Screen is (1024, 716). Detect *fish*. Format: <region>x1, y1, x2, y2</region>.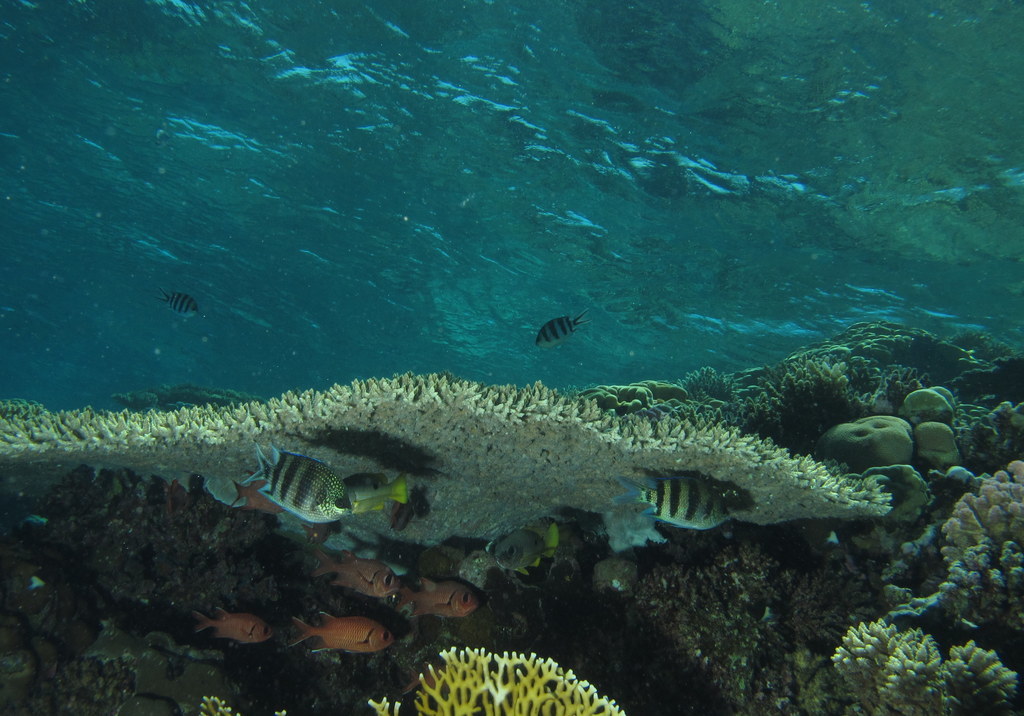
<region>528, 300, 603, 355</region>.
